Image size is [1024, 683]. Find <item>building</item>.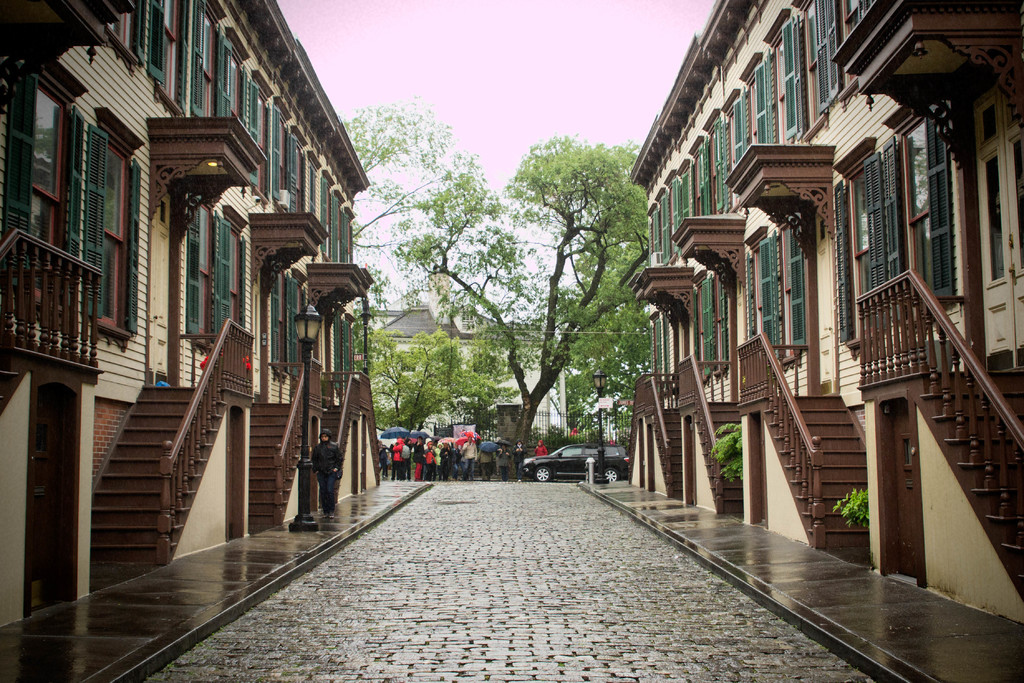
box=[616, 0, 1023, 636].
